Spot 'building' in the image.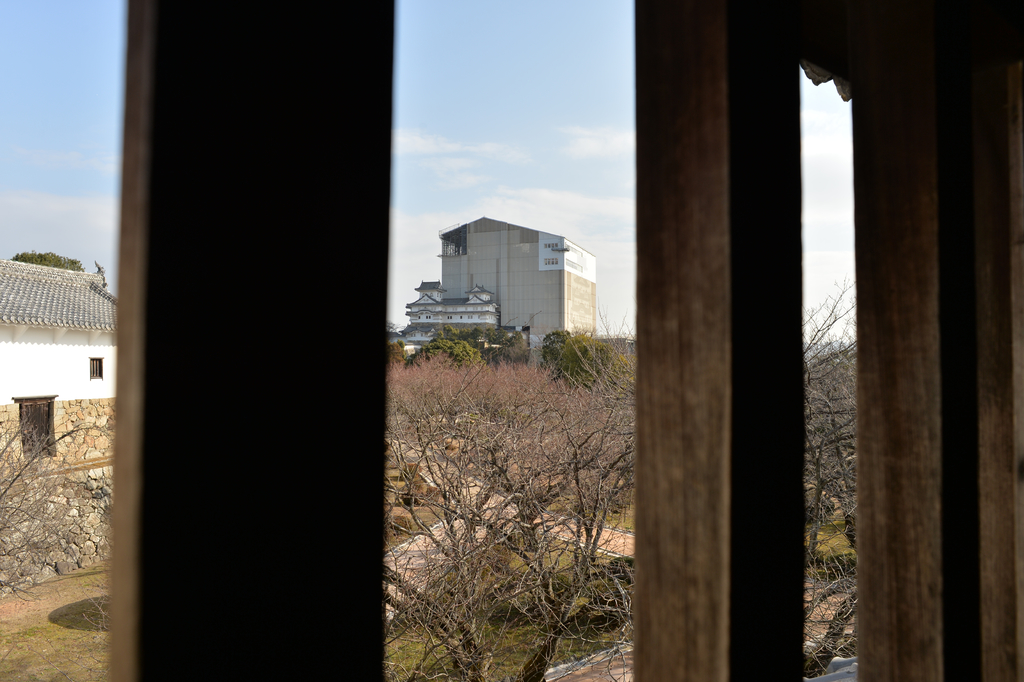
'building' found at bbox(116, 0, 1023, 681).
